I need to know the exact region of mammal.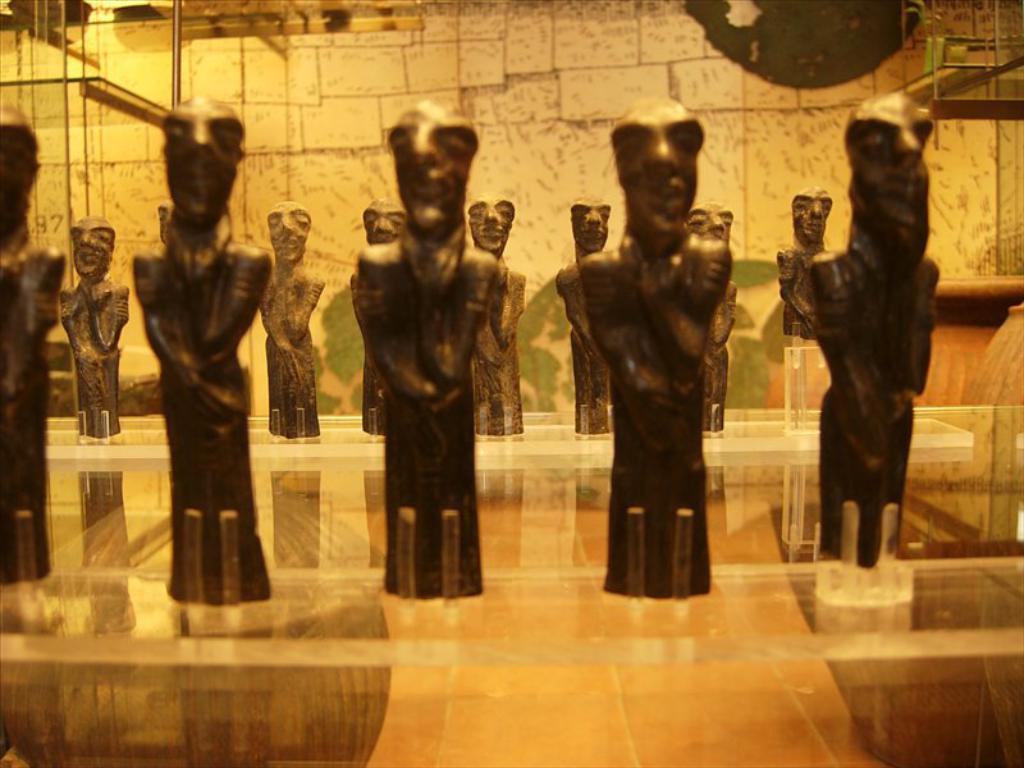
Region: rect(777, 182, 835, 338).
